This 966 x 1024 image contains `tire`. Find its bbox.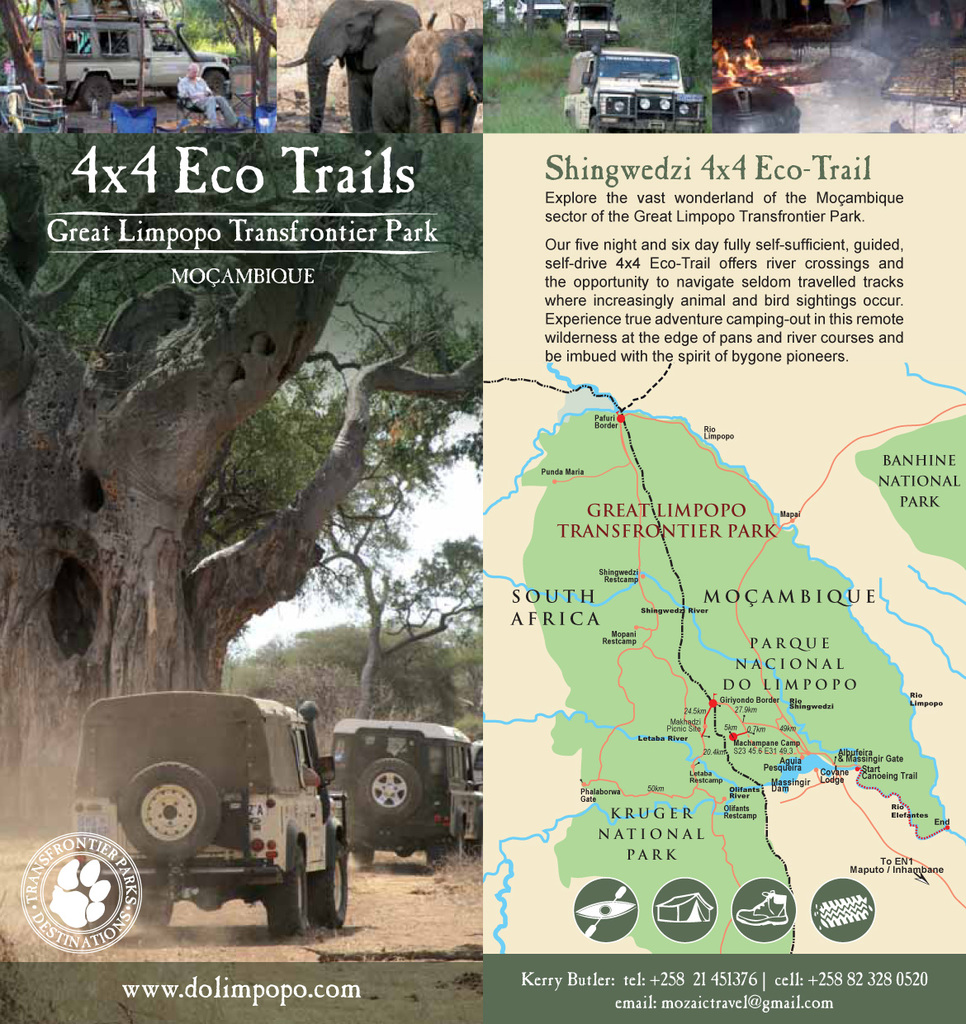
rect(588, 116, 599, 134).
